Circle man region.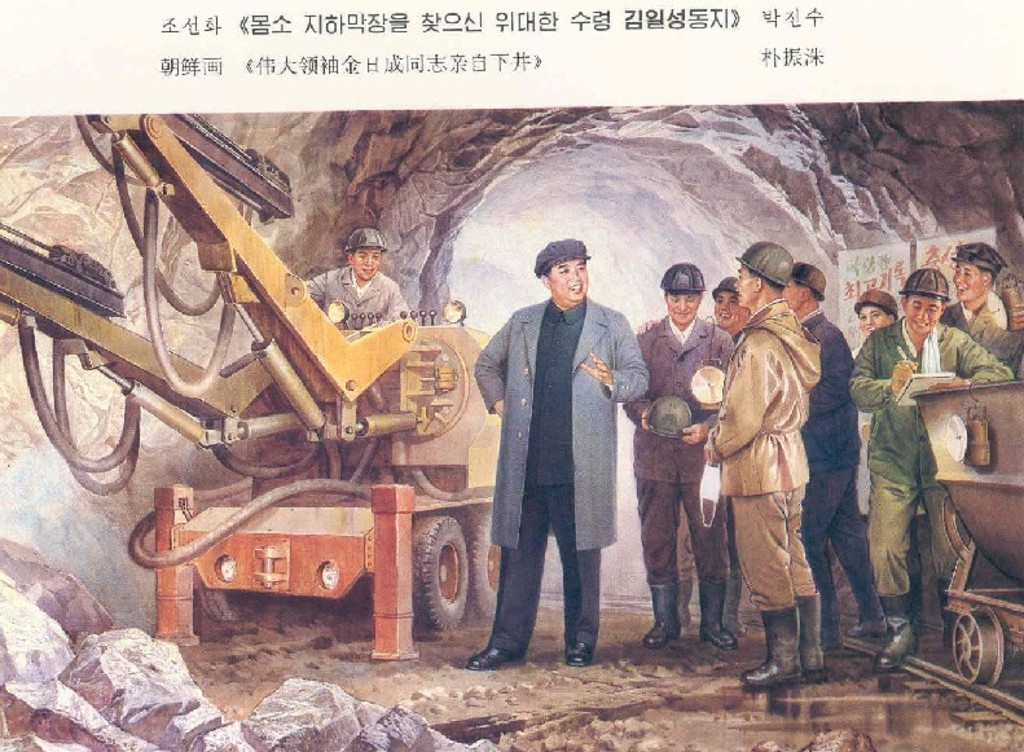
Region: (left=473, top=245, right=651, bottom=687).
